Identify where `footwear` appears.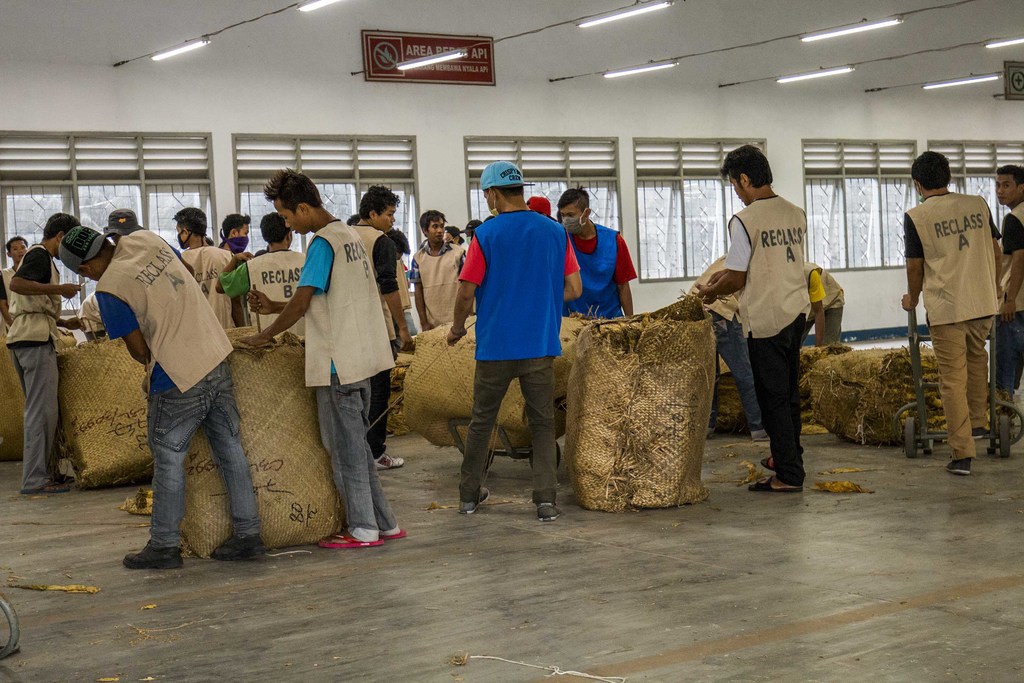
Appears at 745/475/806/492.
